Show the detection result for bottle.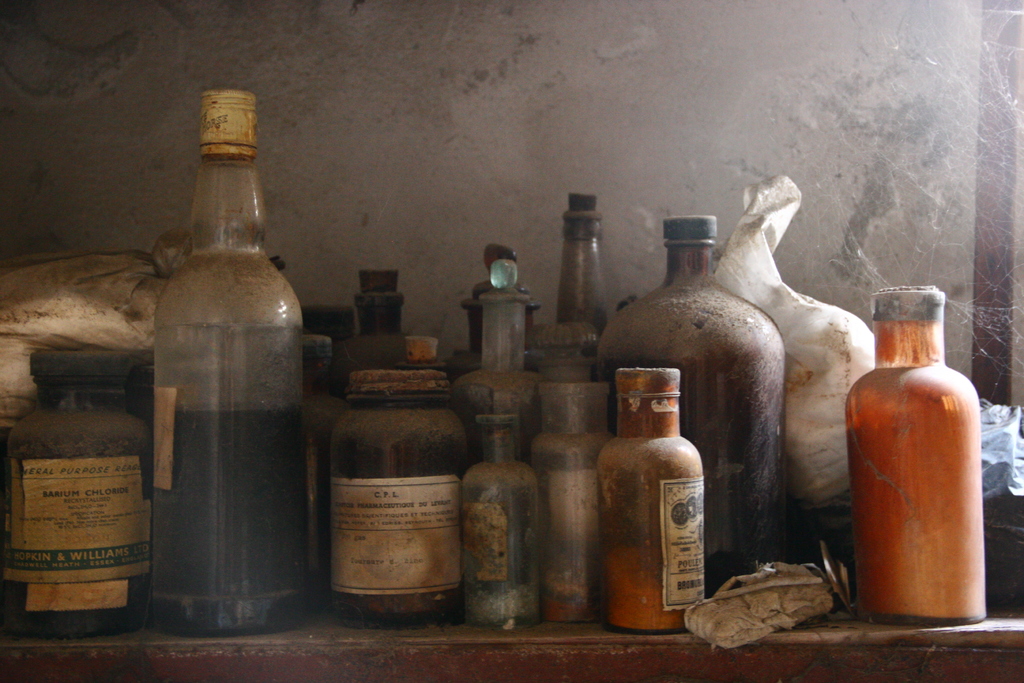
locate(600, 217, 780, 591).
